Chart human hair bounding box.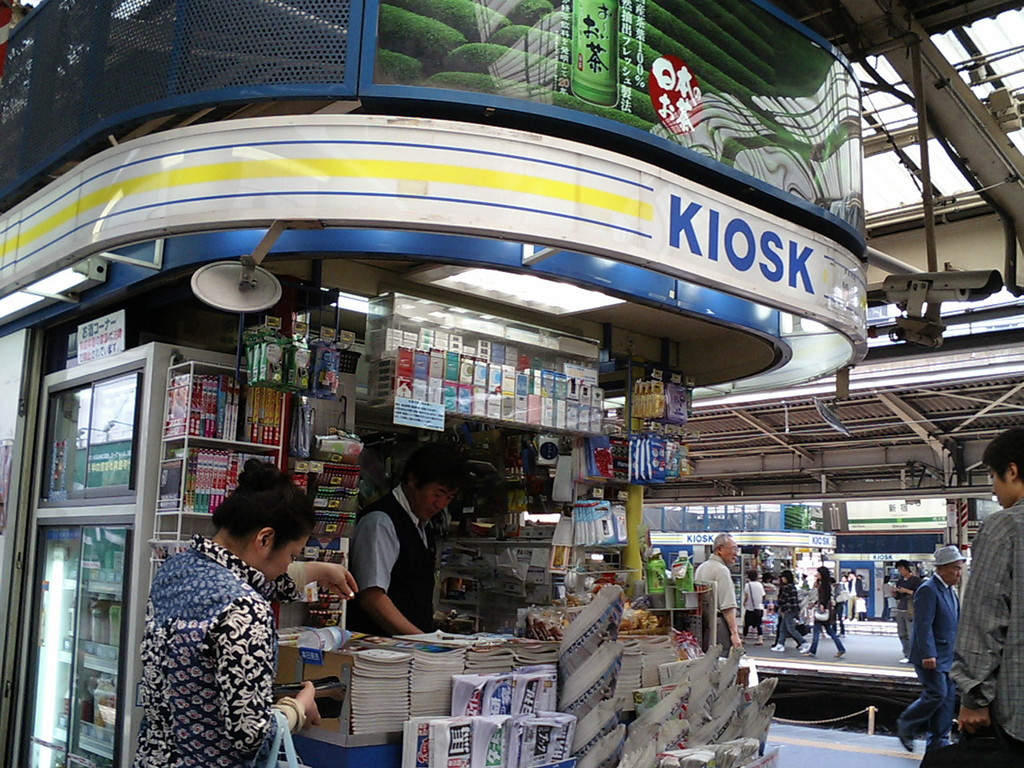
Charted: bbox(980, 426, 1023, 486).
